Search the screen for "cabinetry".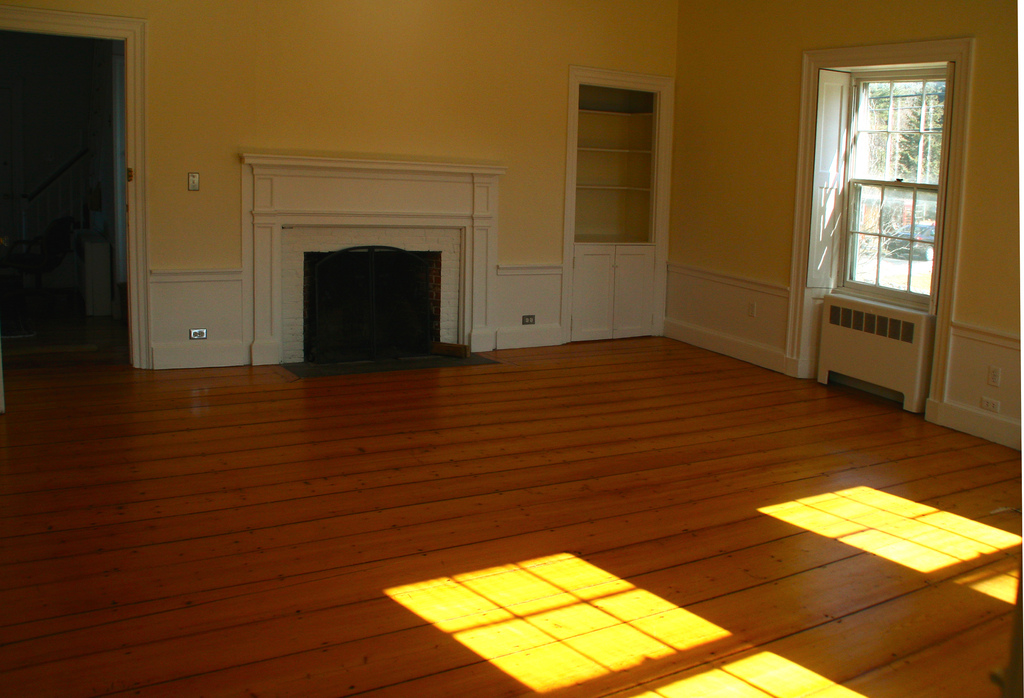
Found at <box>559,58,680,343</box>.
